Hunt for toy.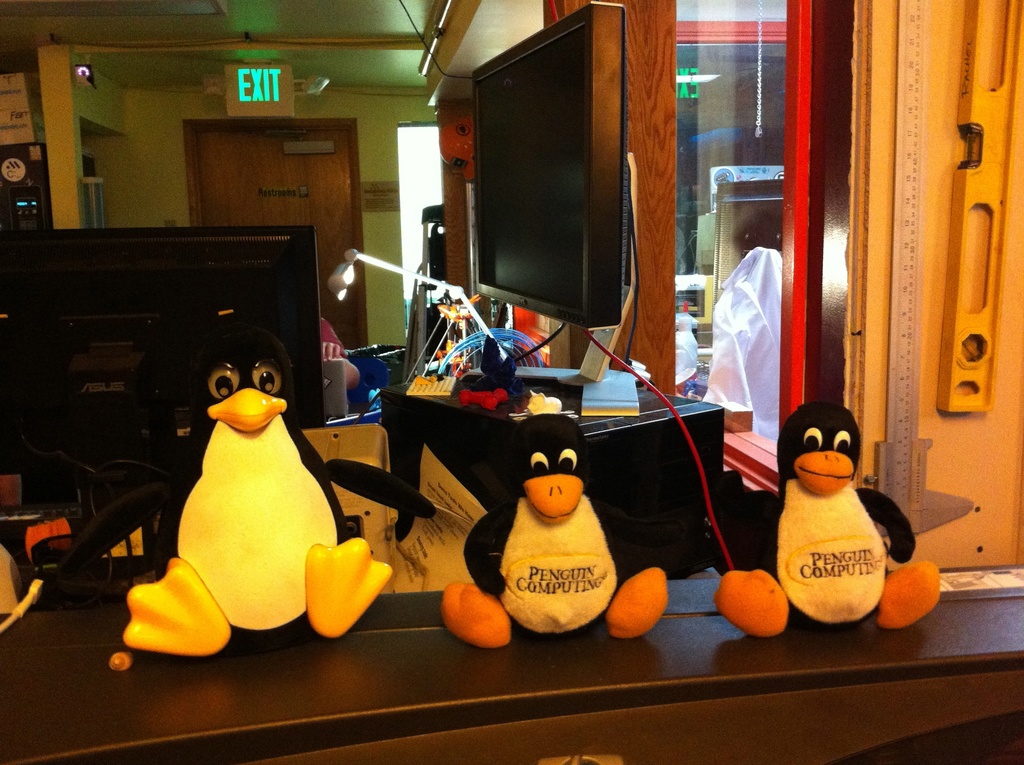
Hunted down at <box>458,387,509,412</box>.
